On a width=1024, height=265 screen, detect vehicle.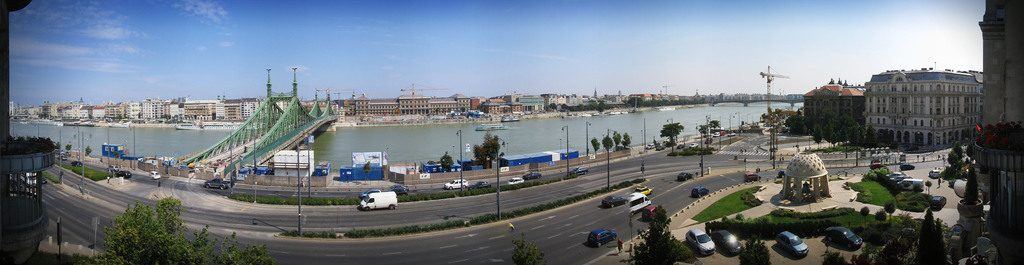
x1=776, y1=232, x2=814, y2=264.
